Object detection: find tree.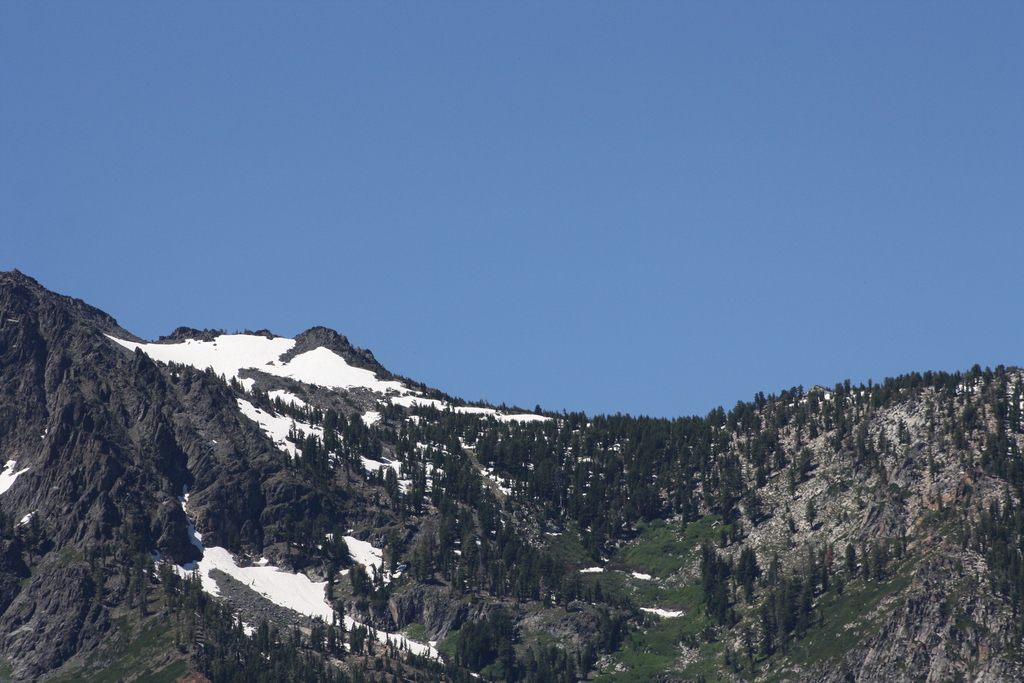
box(150, 555, 177, 607).
